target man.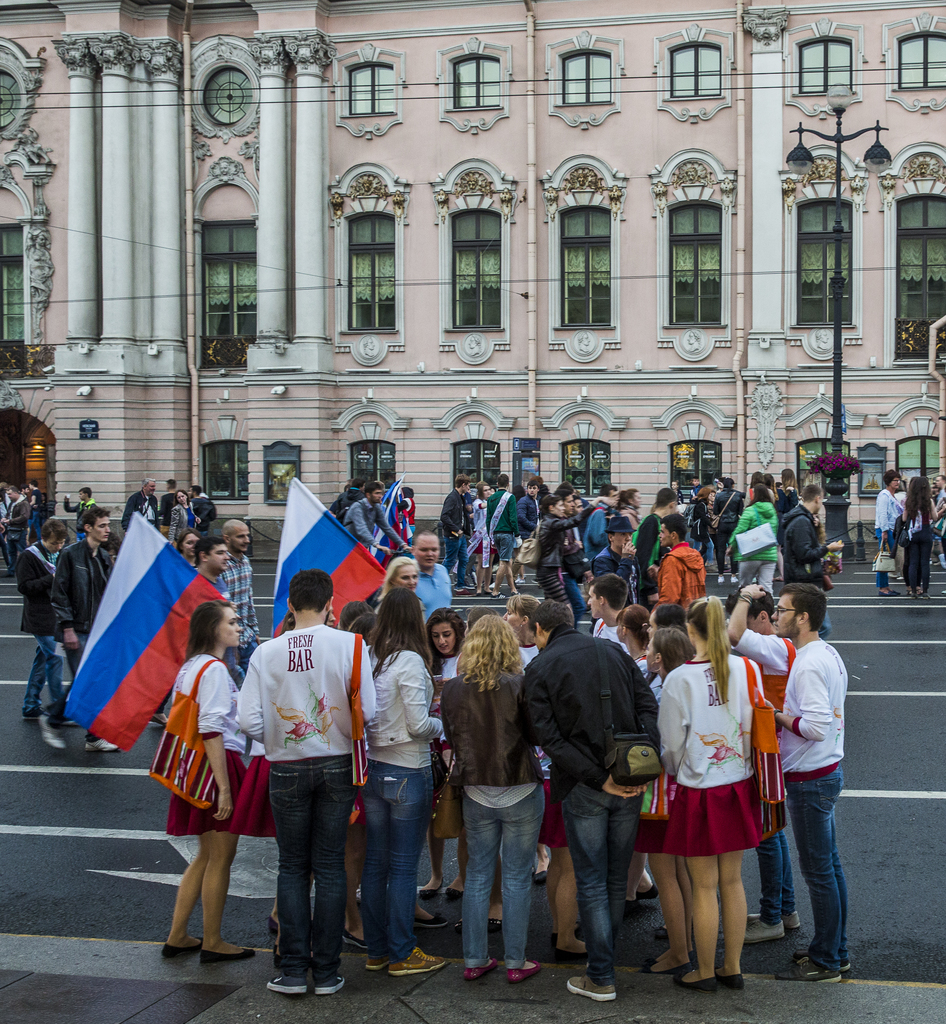
Target region: pyautogui.locateOnScreen(335, 480, 364, 520).
